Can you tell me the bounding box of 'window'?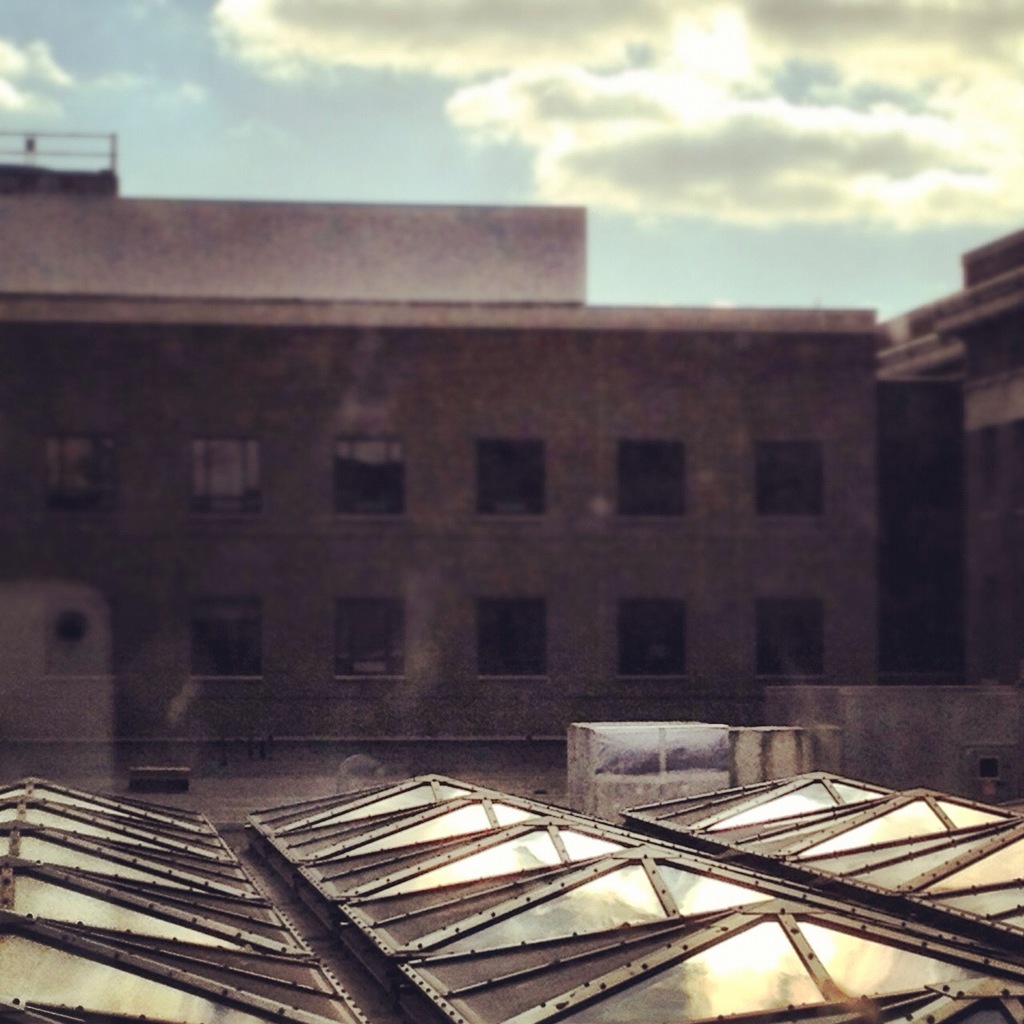
[x1=332, y1=434, x2=413, y2=526].
